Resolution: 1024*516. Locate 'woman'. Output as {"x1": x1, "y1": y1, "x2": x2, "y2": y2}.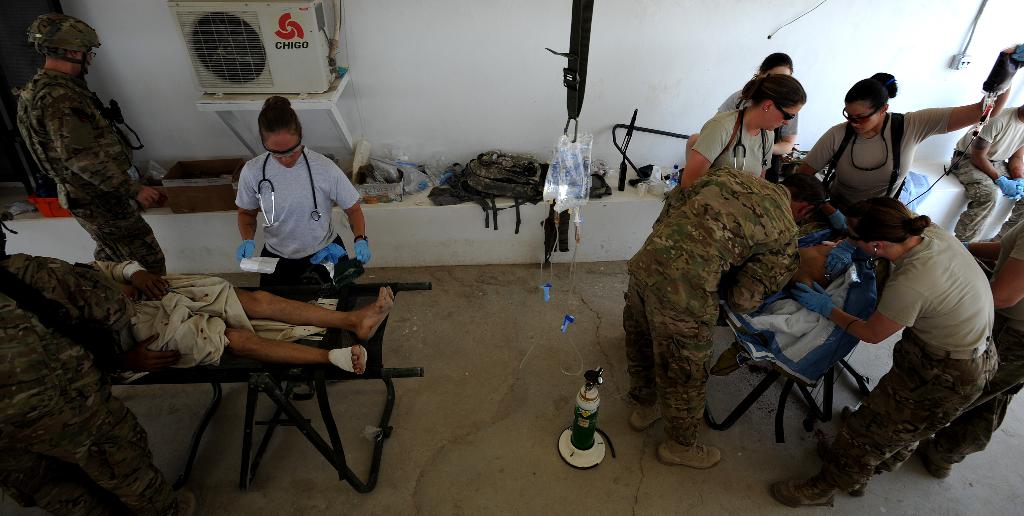
{"x1": 229, "y1": 94, "x2": 371, "y2": 301}.
